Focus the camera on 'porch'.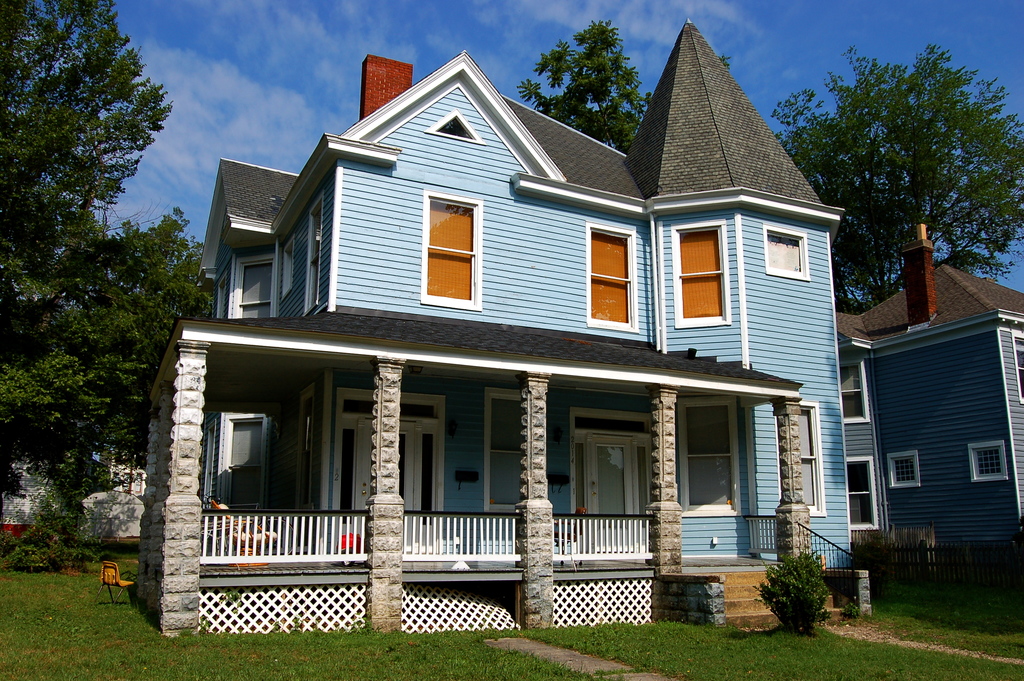
Focus region: crop(200, 555, 873, 631).
